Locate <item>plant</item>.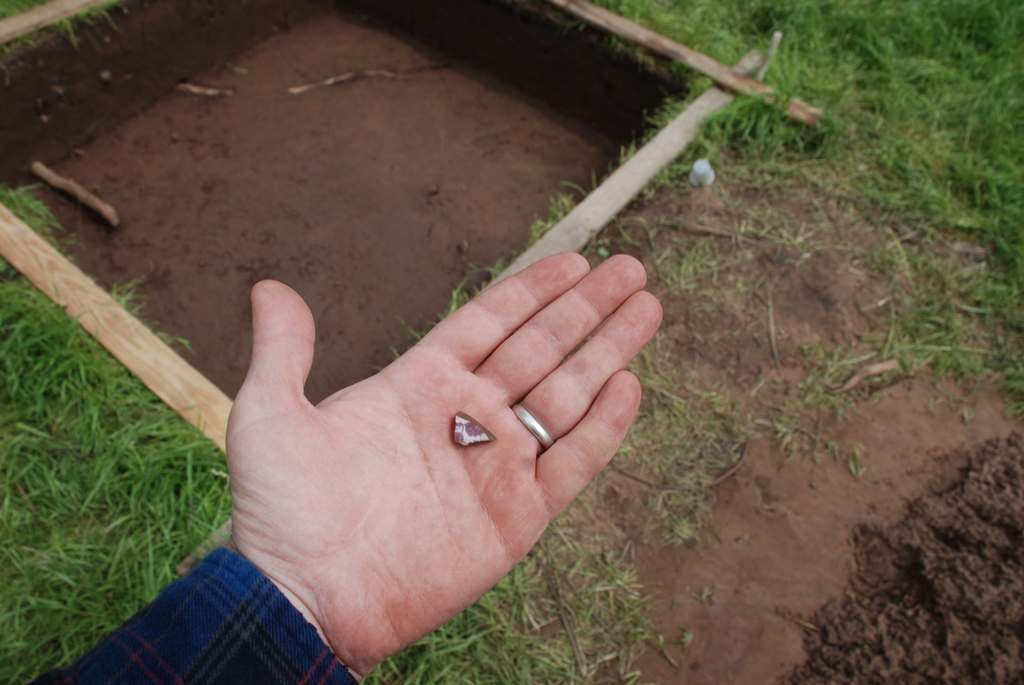
Bounding box: 0, 0, 49, 19.
